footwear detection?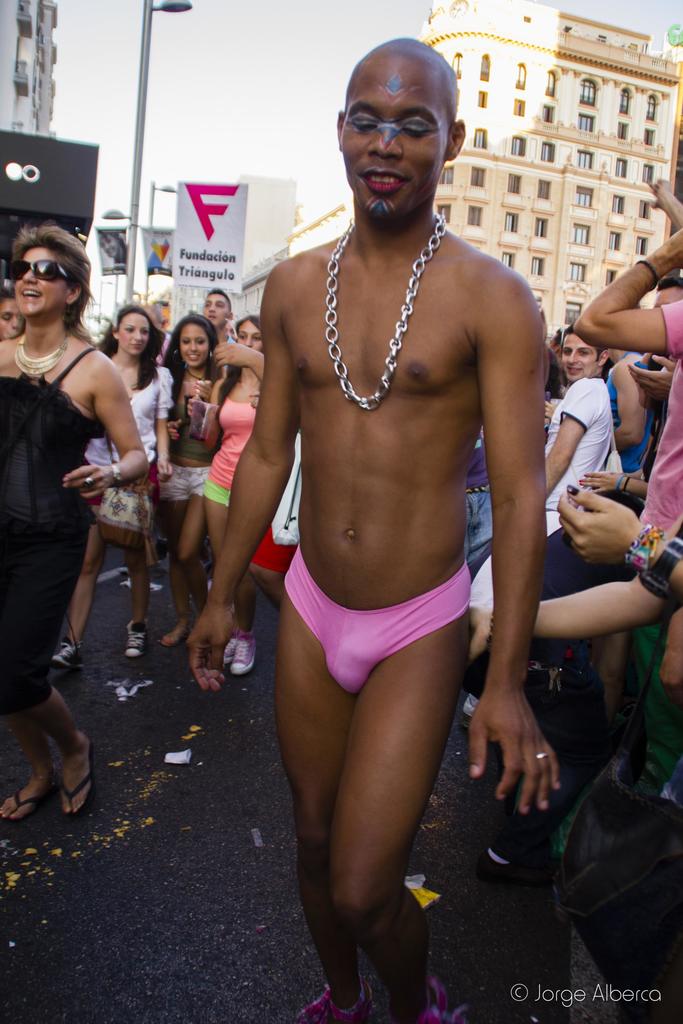
38 636 79 669
